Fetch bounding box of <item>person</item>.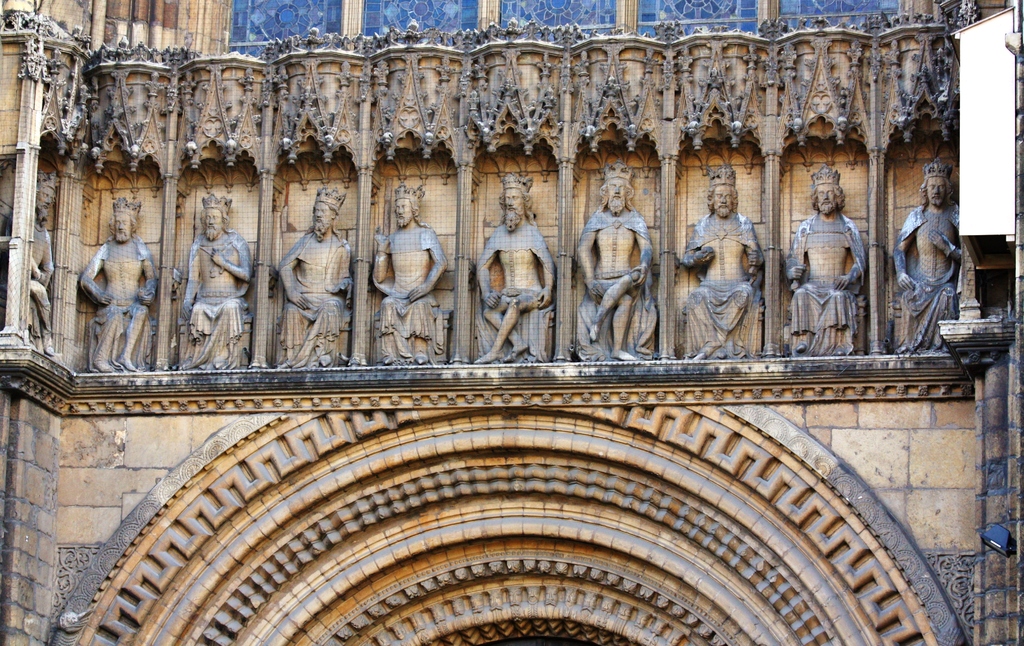
Bbox: Rect(179, 191, 253, 369).
